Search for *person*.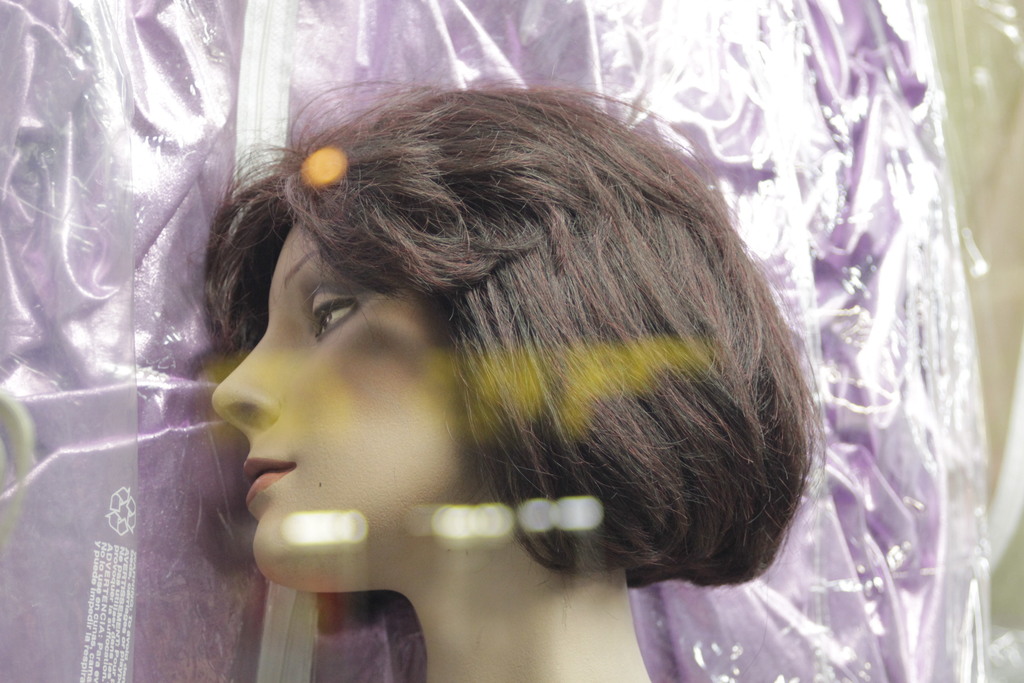
Found at <bbox>193, 82, 823, 682</bbox>.
